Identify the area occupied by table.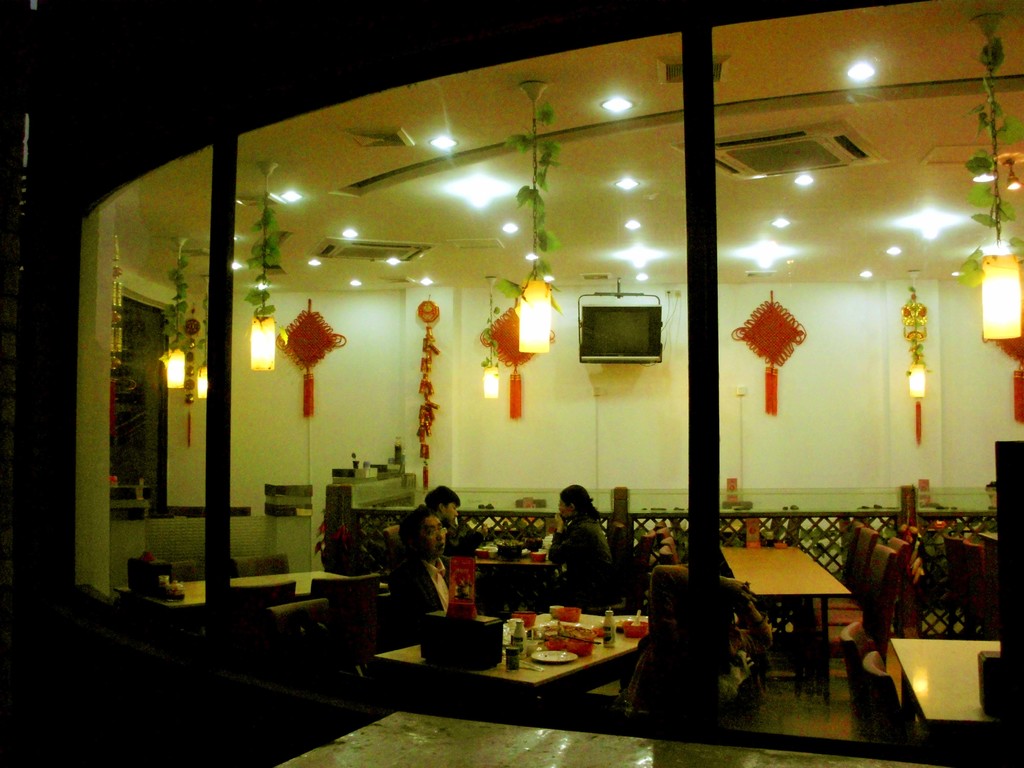
Area: select_region(385, 612, 678, 725).
